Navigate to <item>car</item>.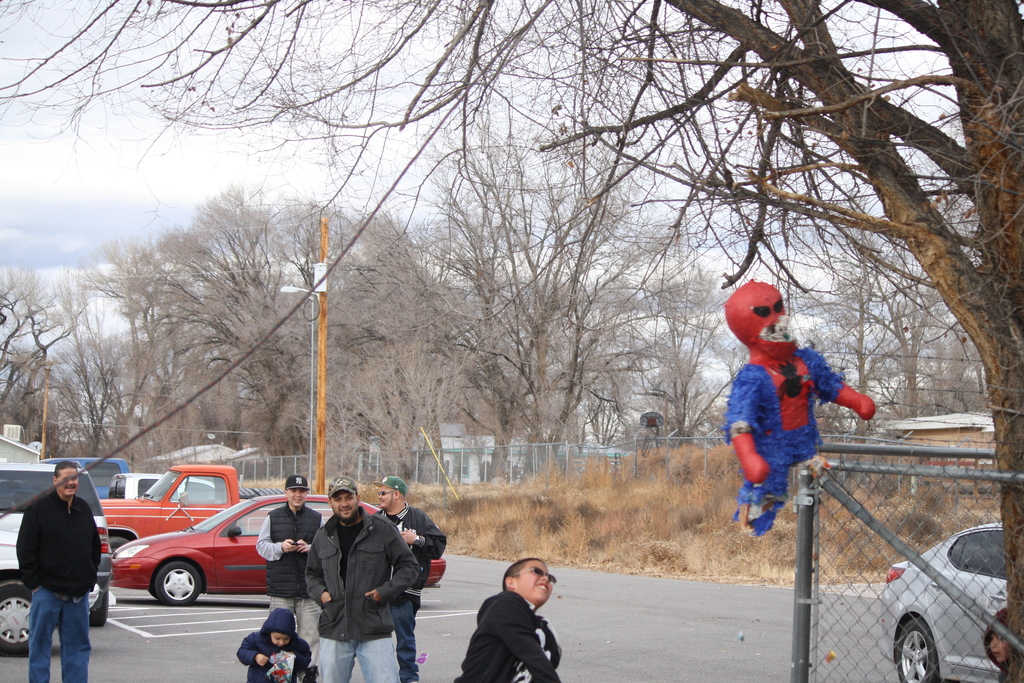
Navigation target: box=[857, 520, 1023, 679].
